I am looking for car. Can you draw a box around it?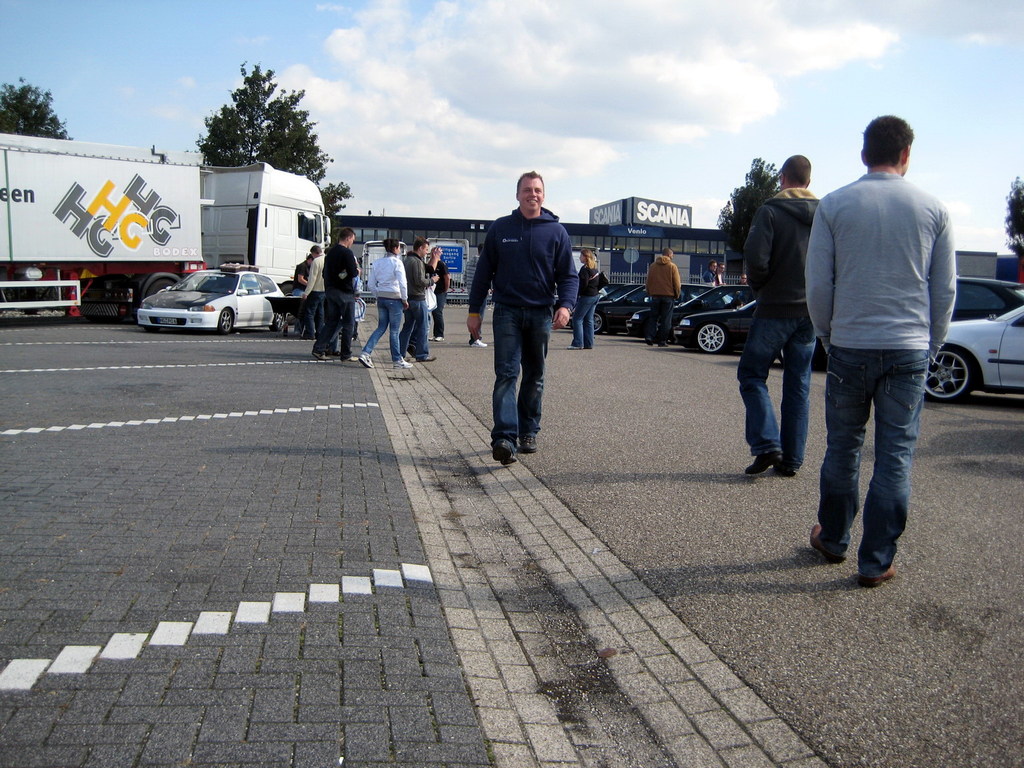
Sure, the bounding box is (673, 299, 829, 359).
